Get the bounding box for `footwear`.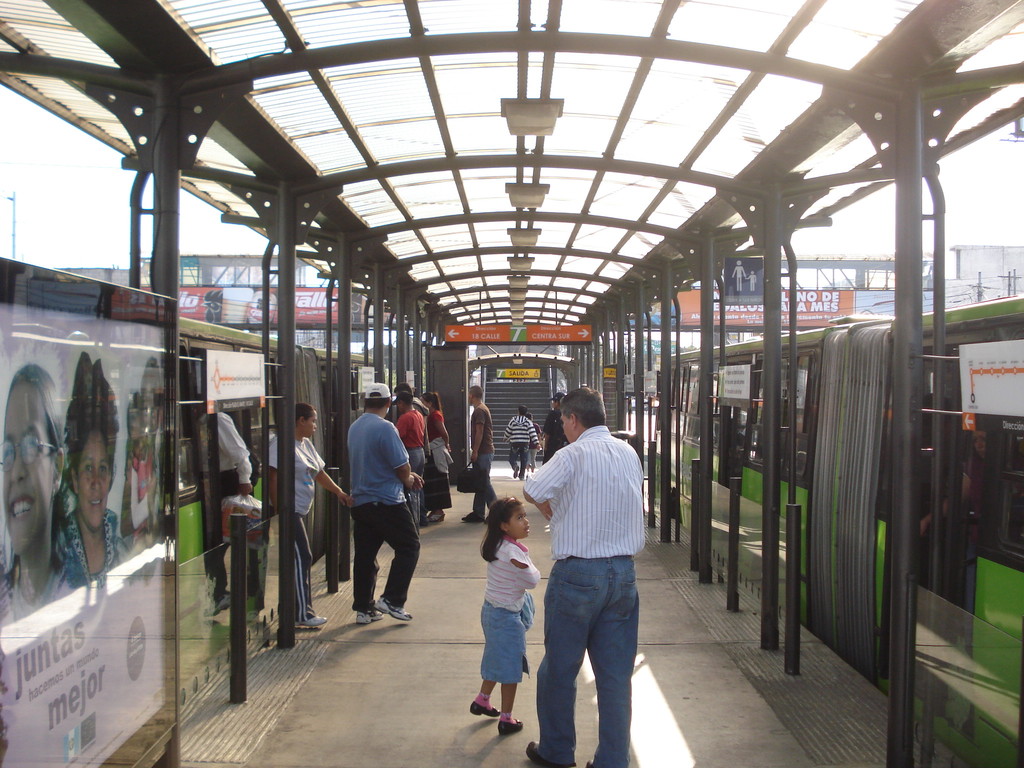
pyautogui.locateOnScreen(528, 742, 575, 767).
